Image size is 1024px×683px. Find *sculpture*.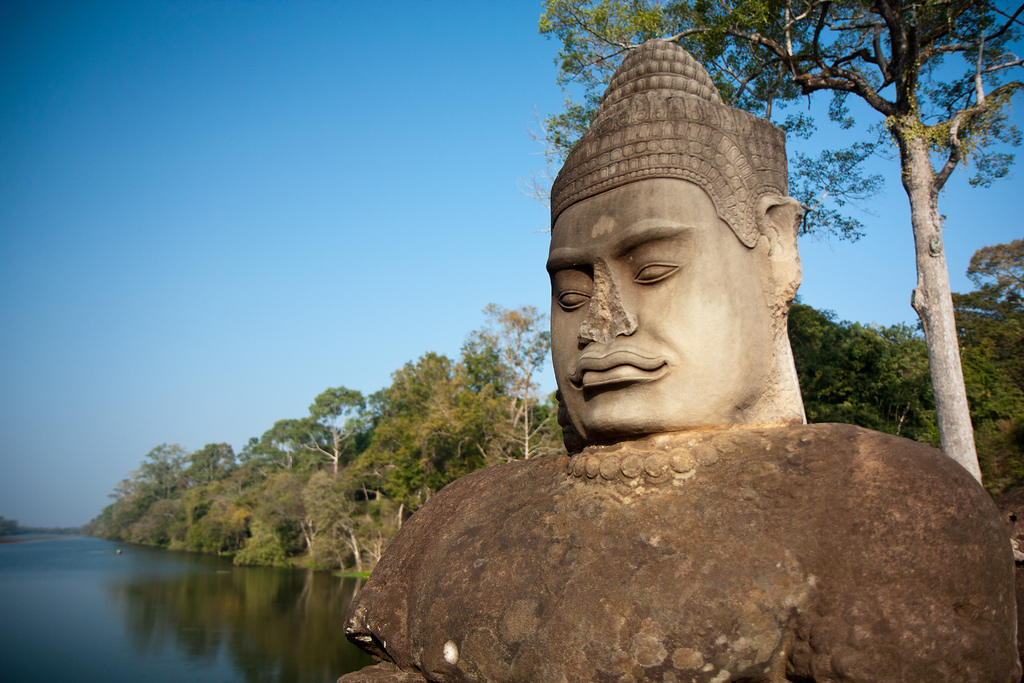
369,51,932,650.
